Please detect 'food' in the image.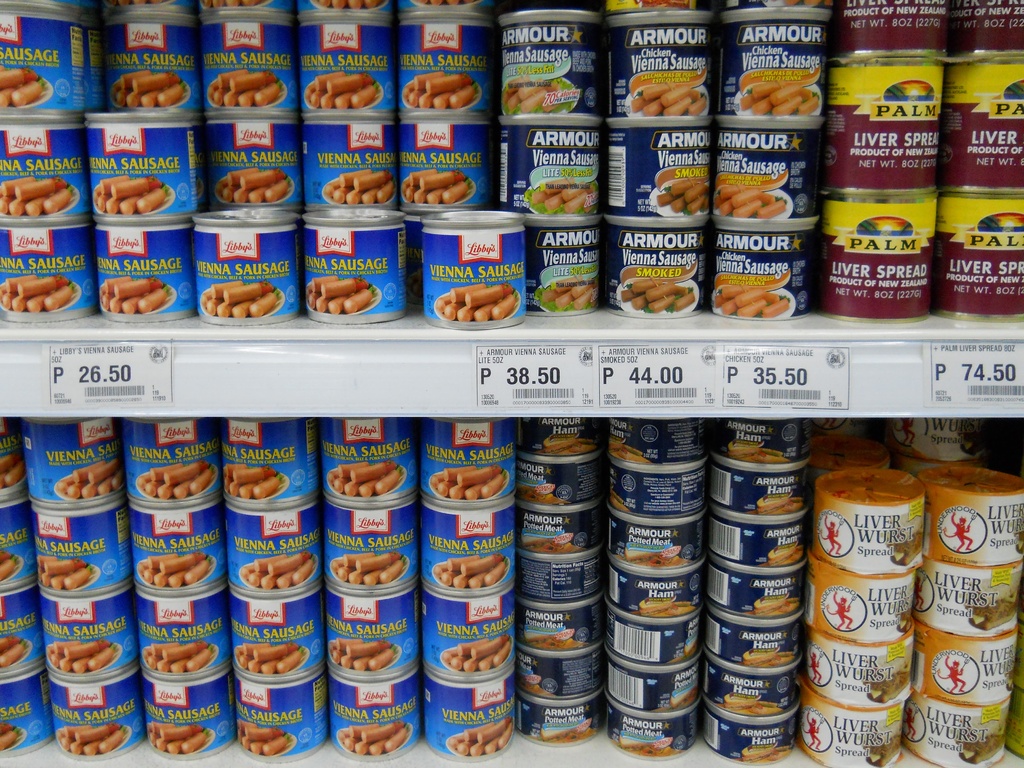
(left=656, top=174, right=708, bottom=212).
